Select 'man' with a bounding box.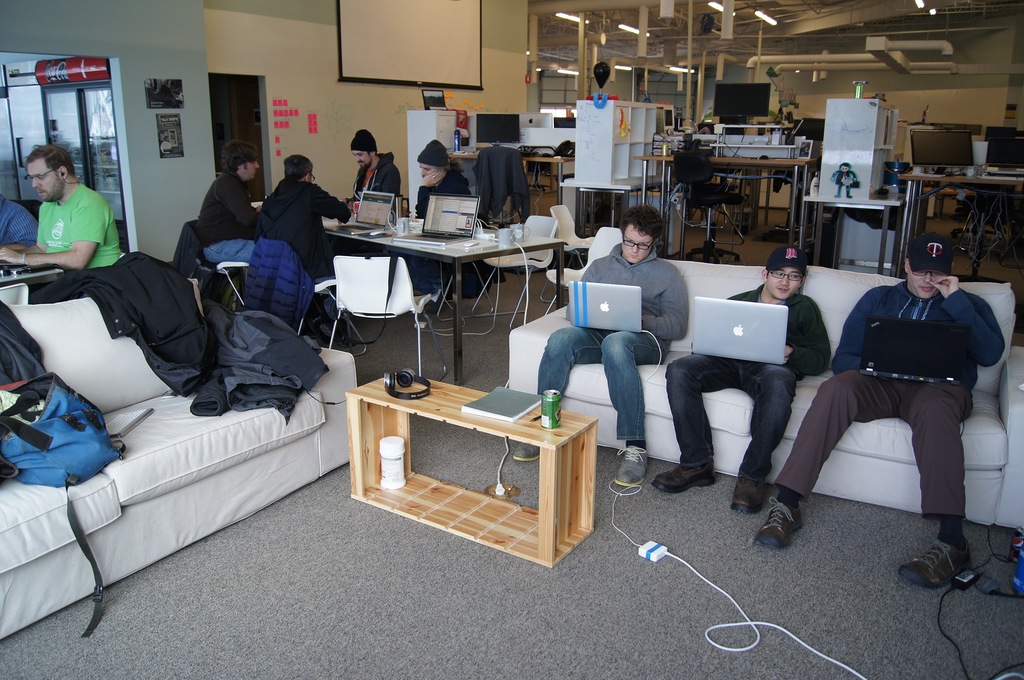
locate(652, 247, 831, 514).
